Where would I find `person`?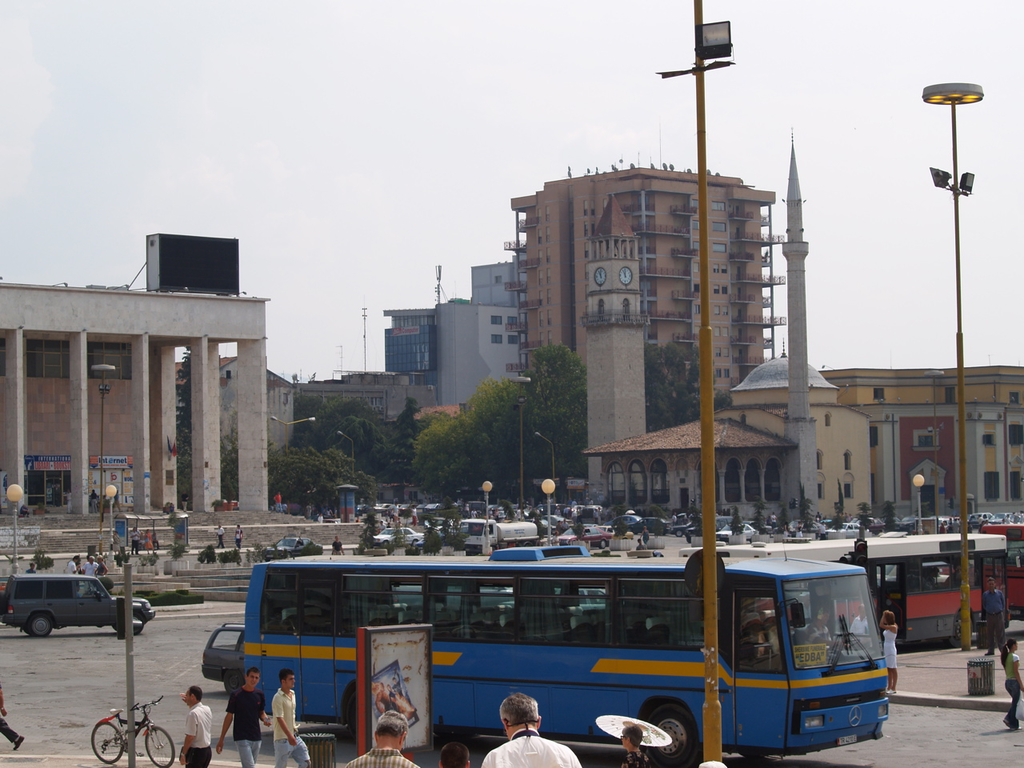
At box(214, 664, 277, 767).
